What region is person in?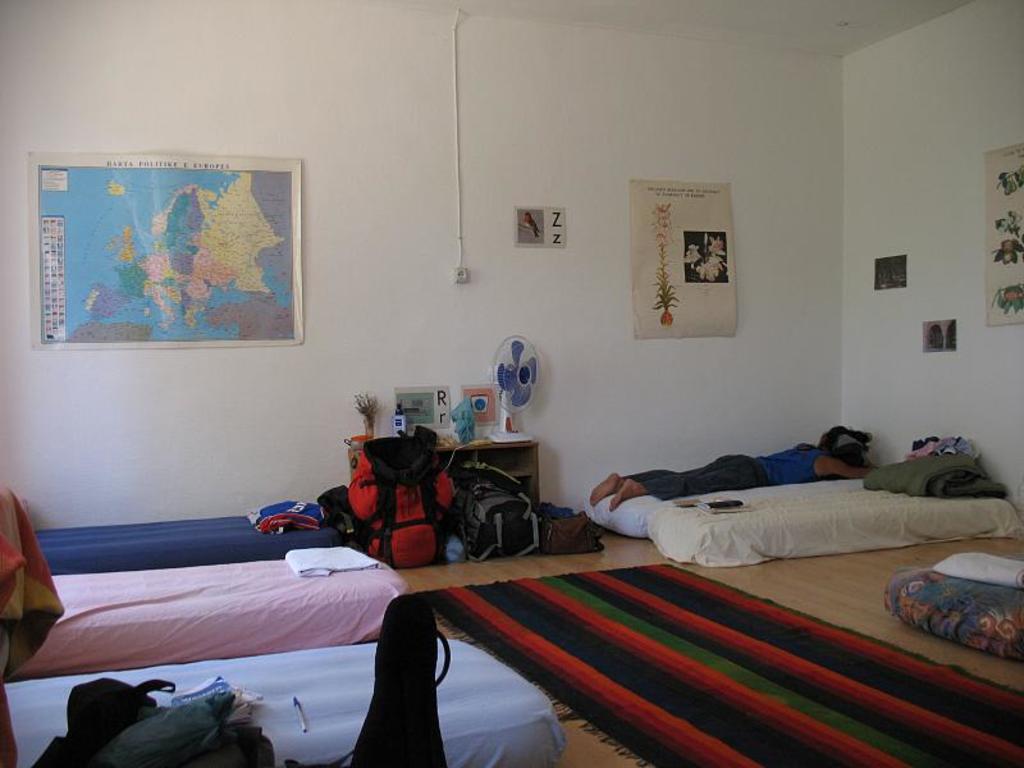
l=590, t=425, r=886, b=515.
